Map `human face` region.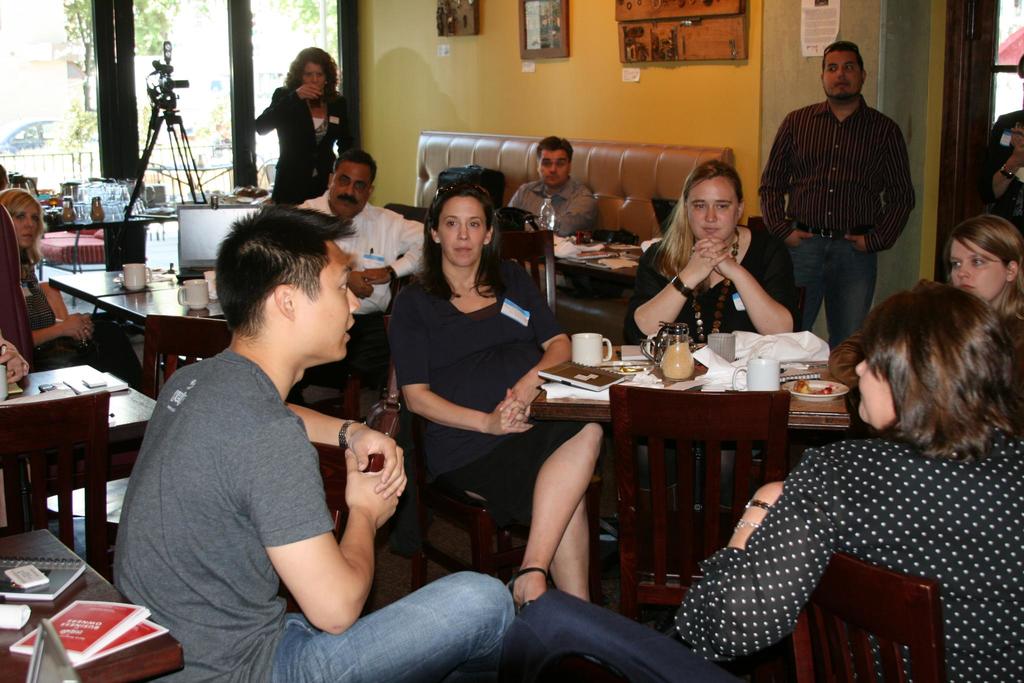
Mapped to [left=328, top=160, right=375, bottom=220].
